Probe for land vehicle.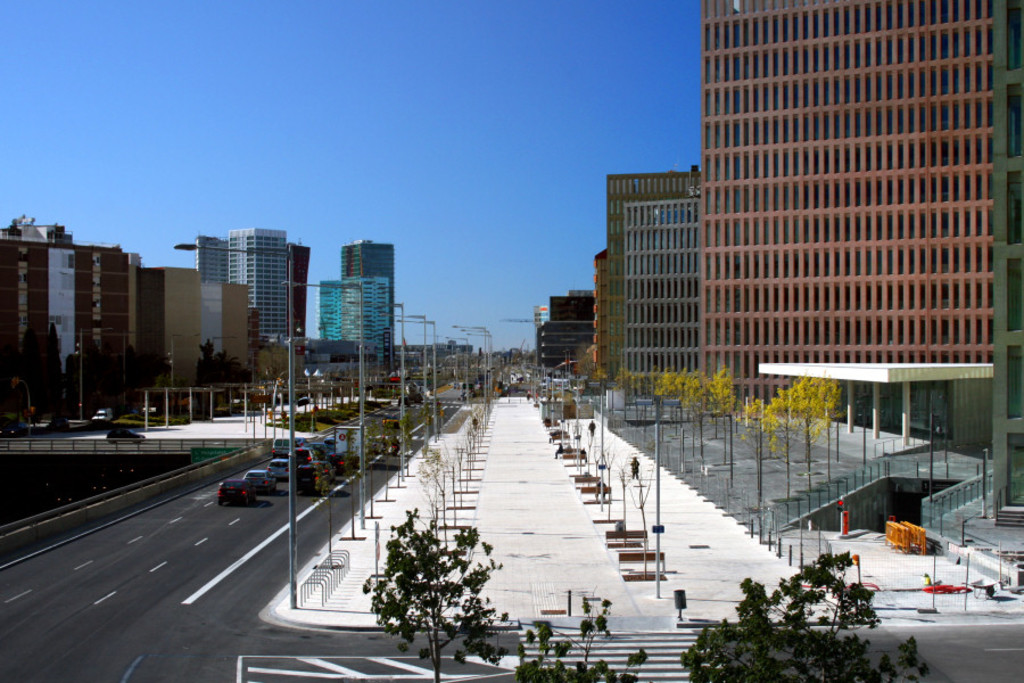
Probe result: pyautogui.locateOnScreen(291, 445, 317, 468).
